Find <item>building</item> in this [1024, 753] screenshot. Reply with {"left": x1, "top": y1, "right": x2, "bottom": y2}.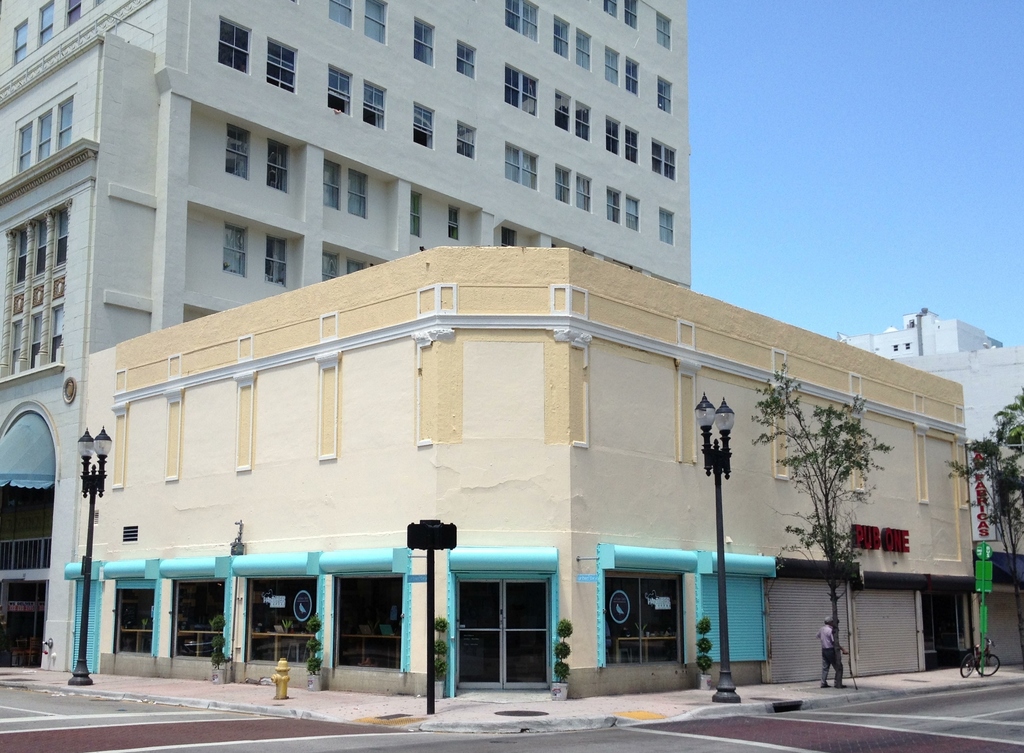
{"left": 0, "top": 0, "right": 690, "bottom": 672}.
